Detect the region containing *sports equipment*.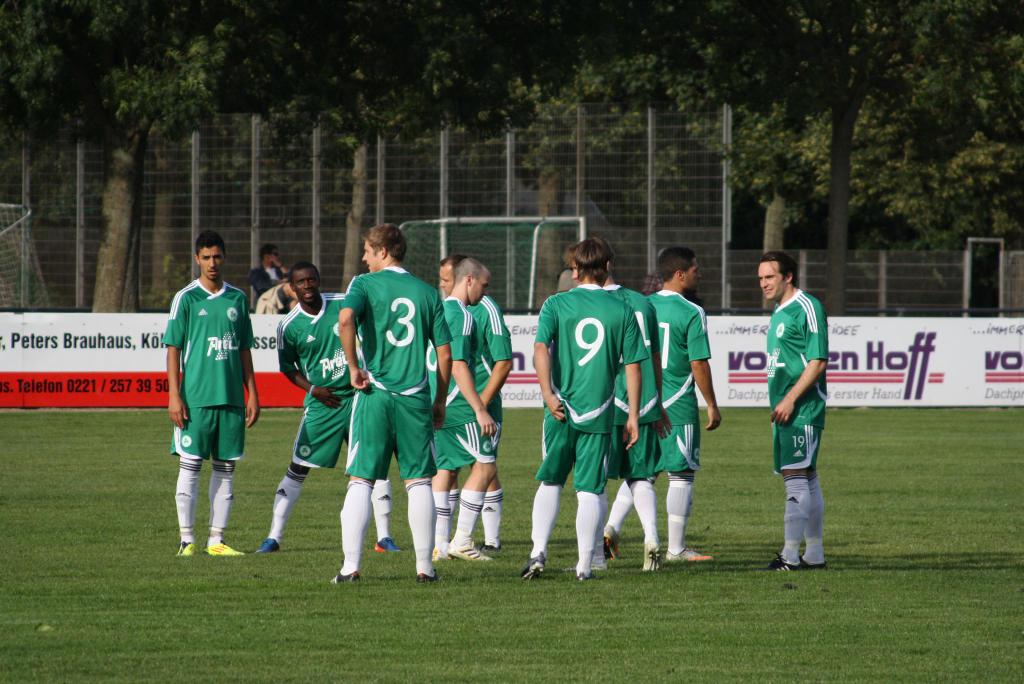
(177,542,196,554).
